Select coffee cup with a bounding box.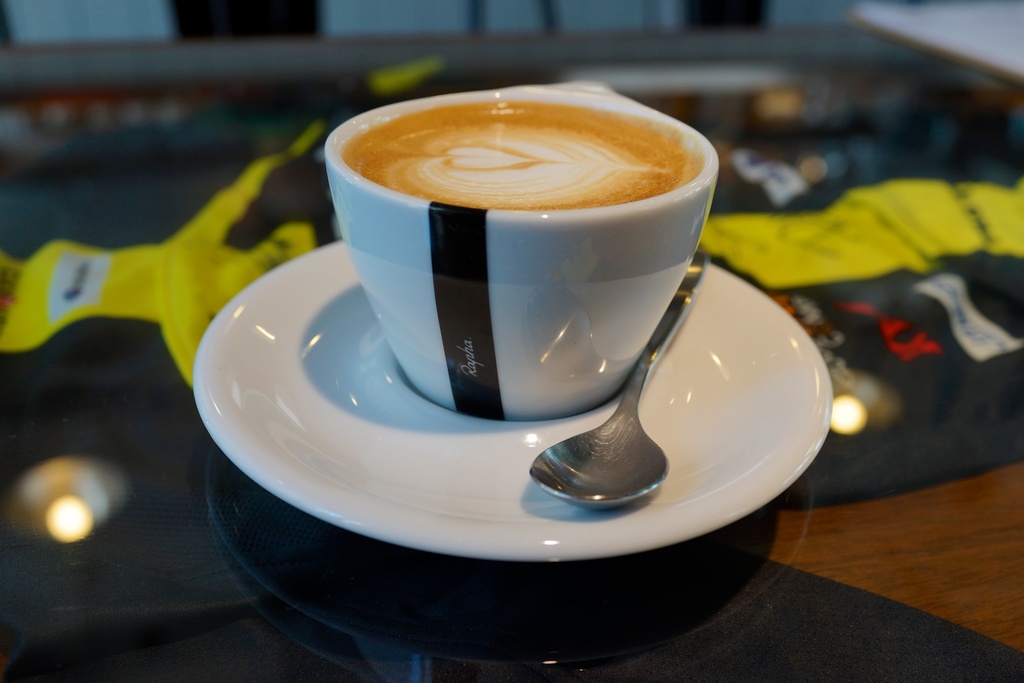
rect(325, 86, 723, 422).
